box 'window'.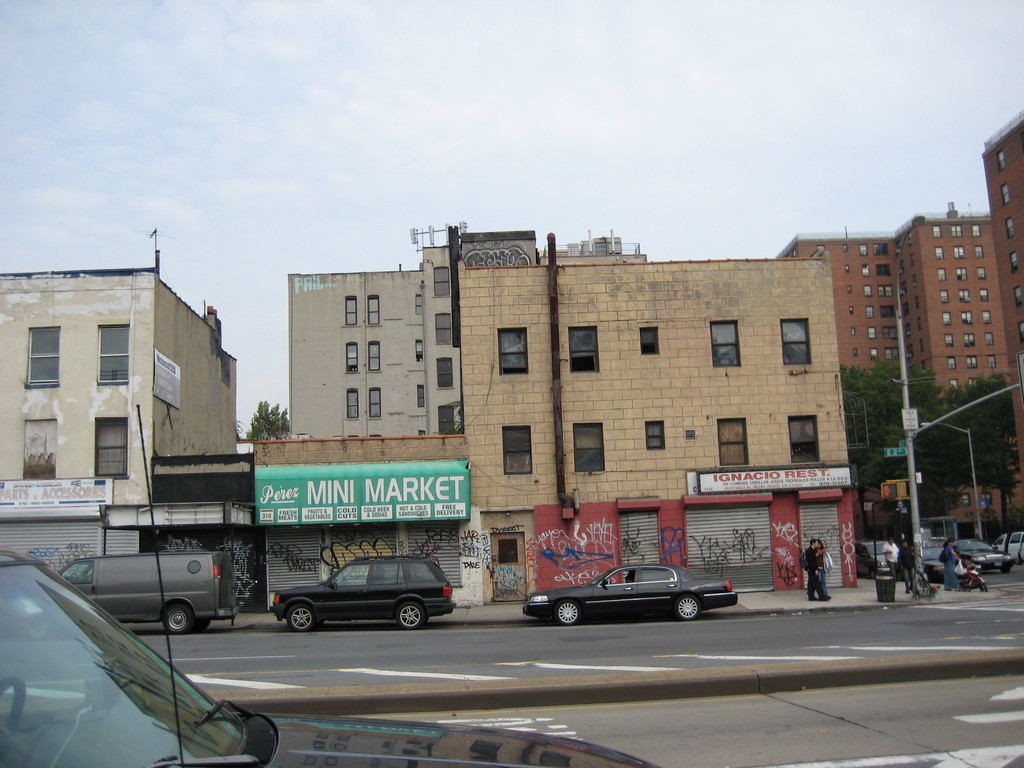
858,243,868,259.
